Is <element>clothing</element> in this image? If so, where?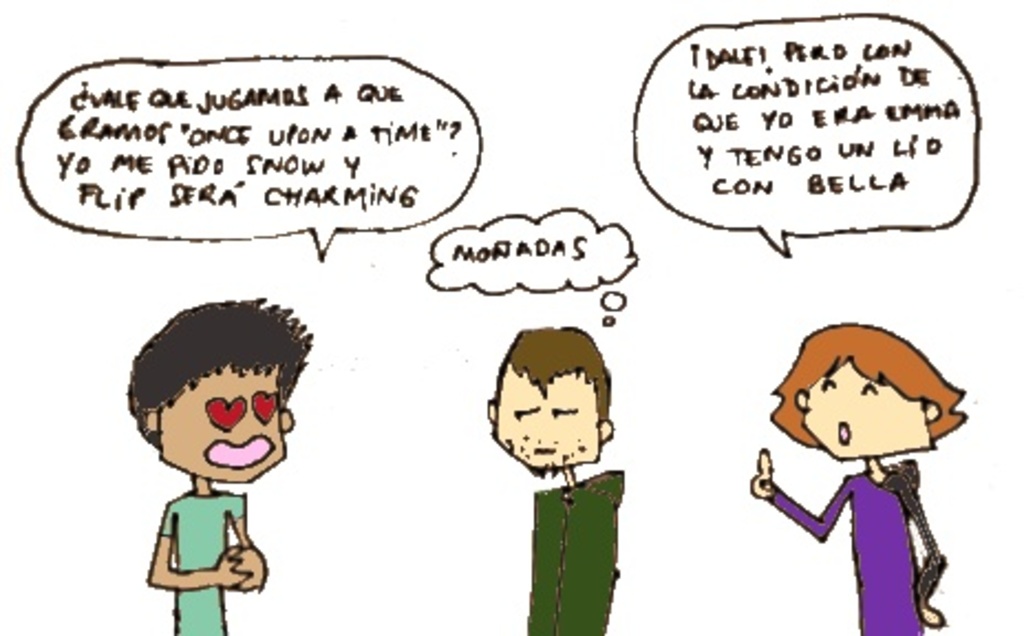
Yes, at box(525, 473, 629, 634).
